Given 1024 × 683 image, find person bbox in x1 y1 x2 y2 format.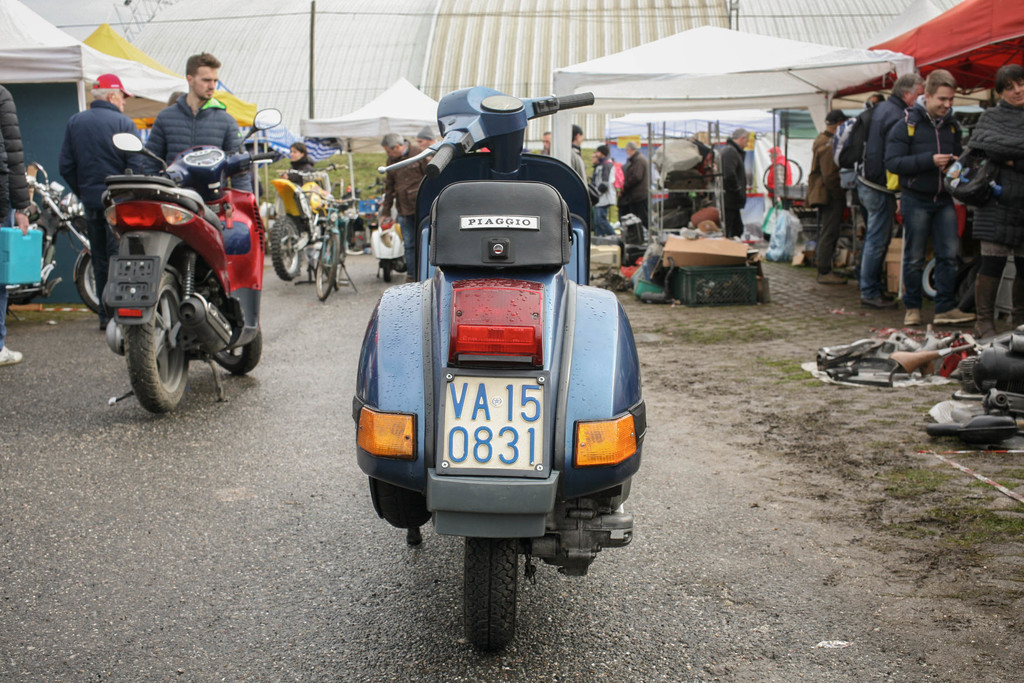
51 68 140 325.
